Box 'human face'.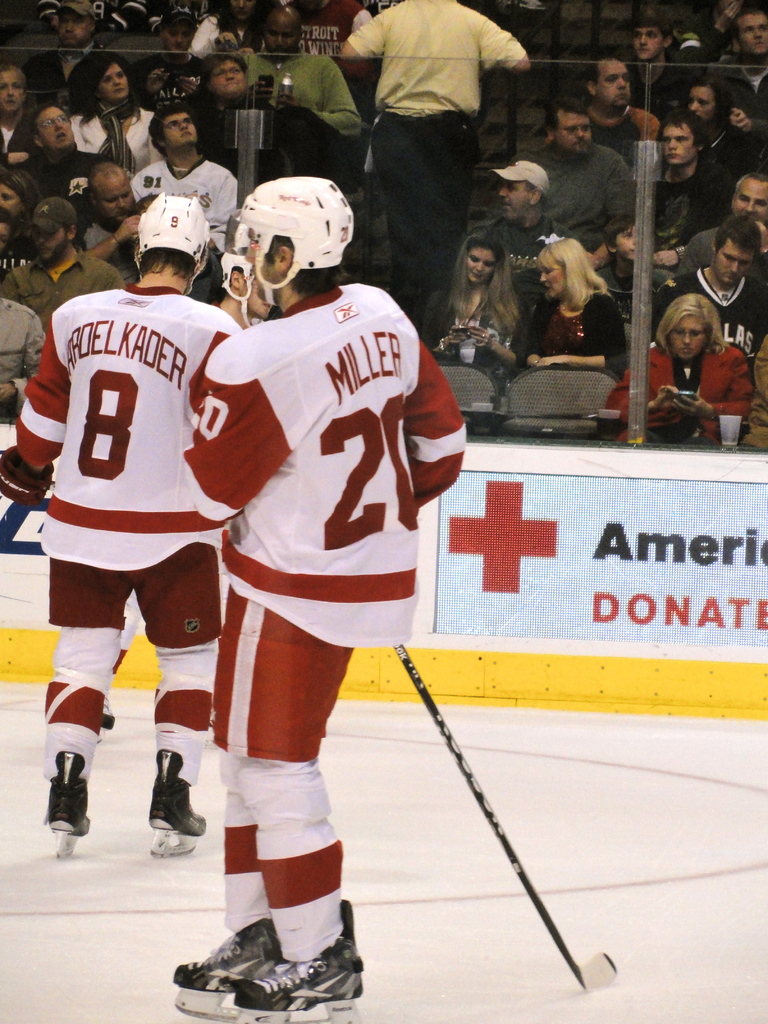
box(0, 77, 21, 109).
